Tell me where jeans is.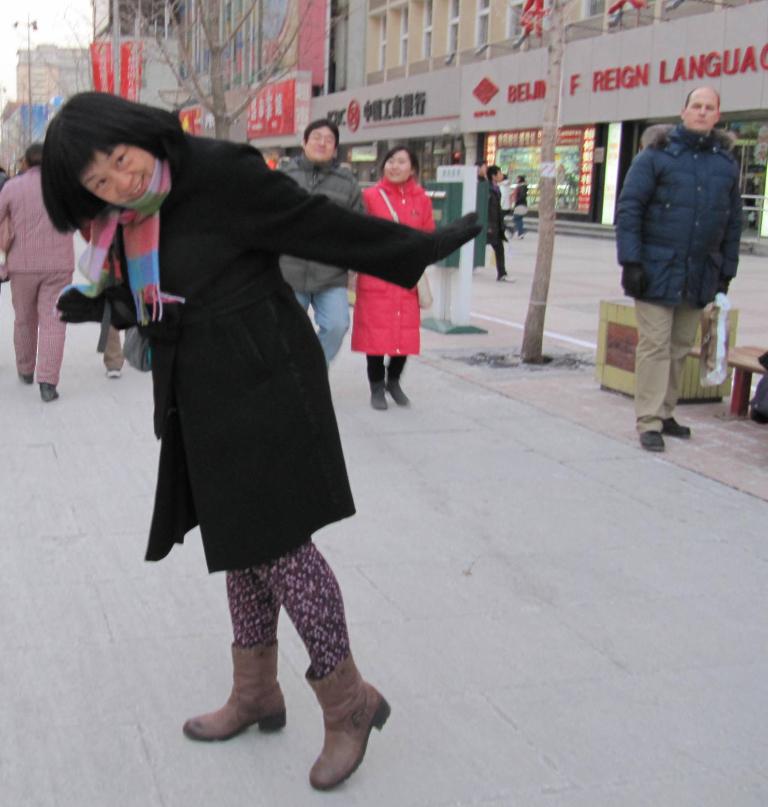
jeans is at crop(629, 298, 704, 432).
